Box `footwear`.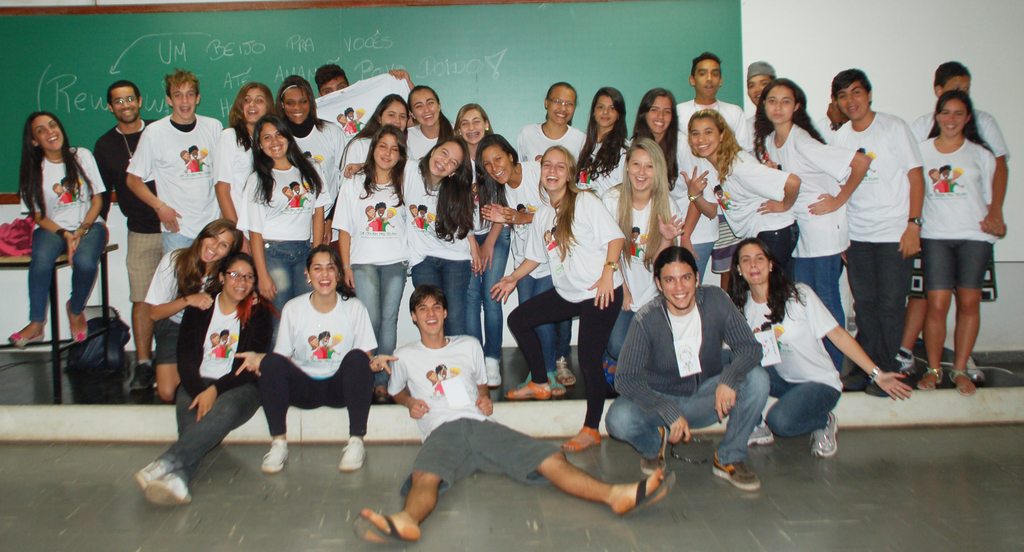
<box>714,452,763,492</box>.
